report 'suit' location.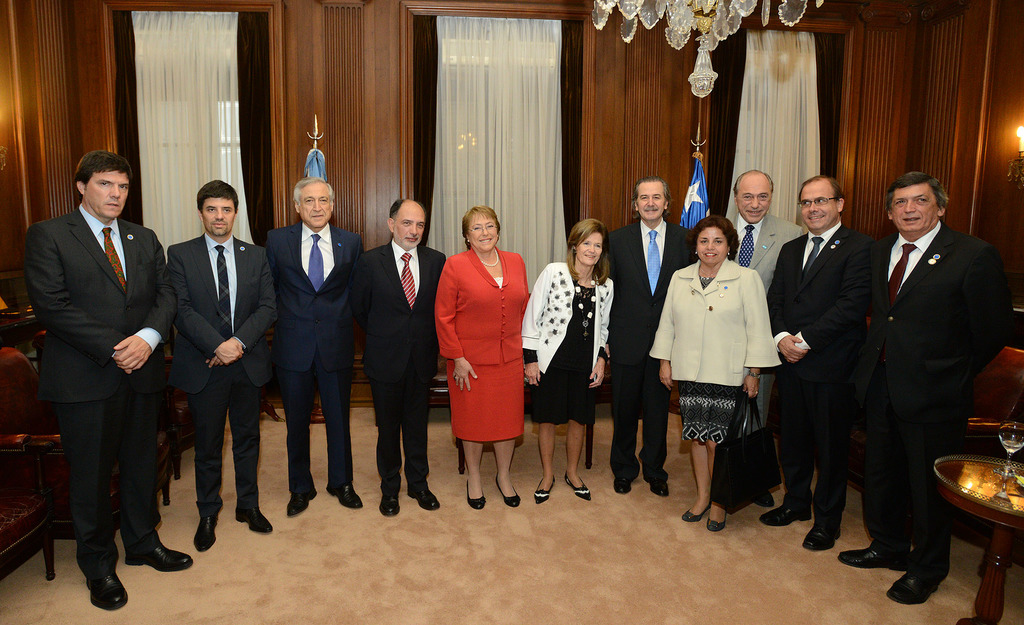
Report: x1=26, y1=214, x2=166, y2=576.
